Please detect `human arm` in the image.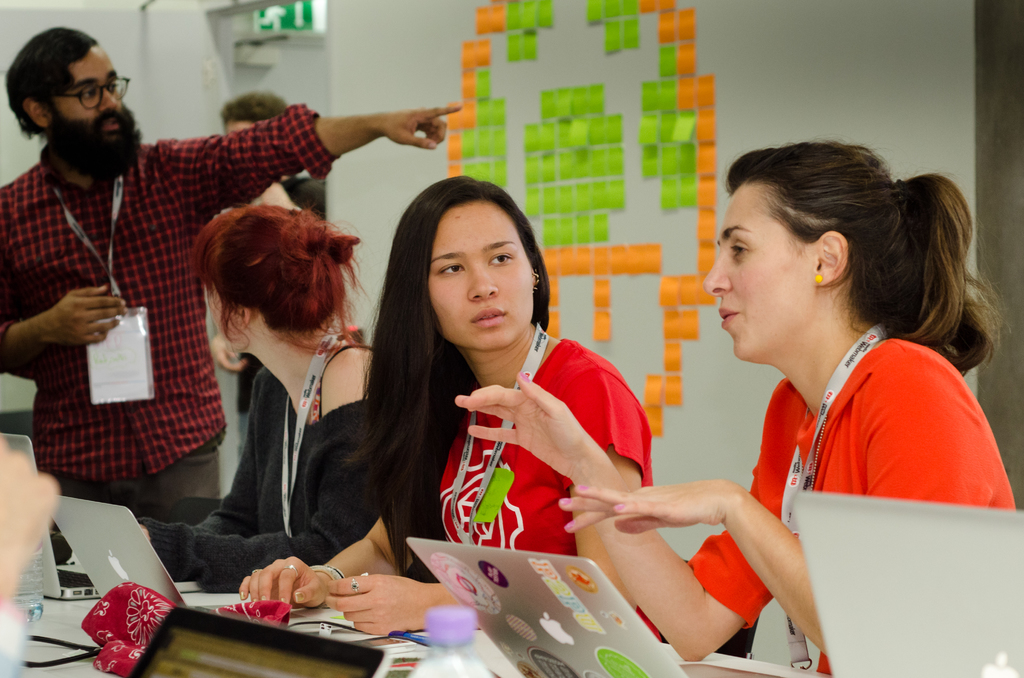
l=239, t=516, r=407, b=608.
